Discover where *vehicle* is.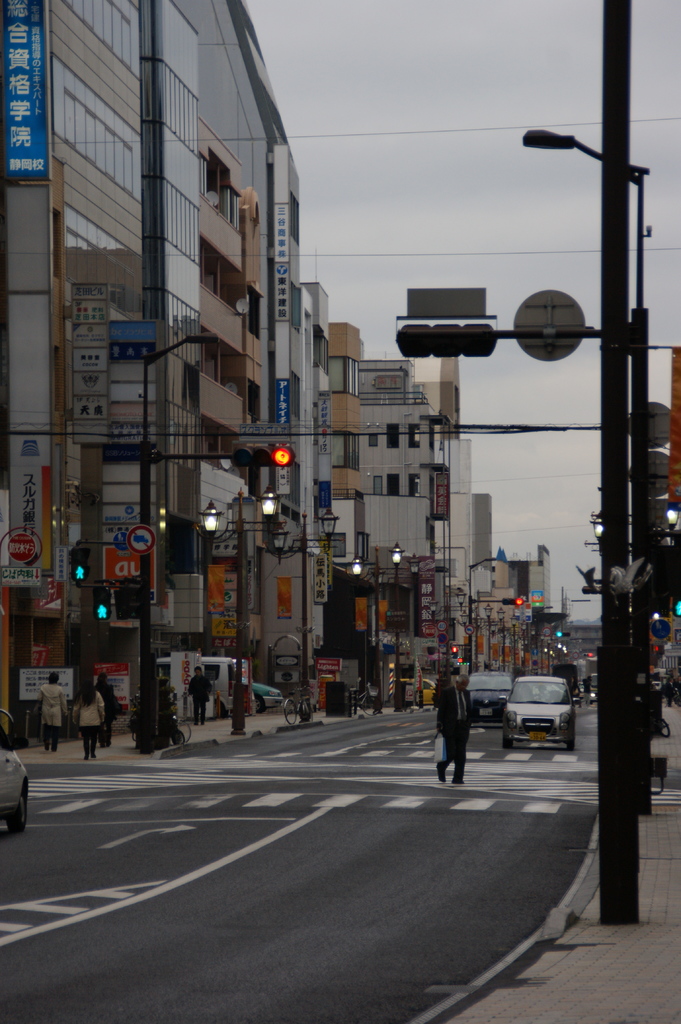
Discovered at (394,674,436,702).
